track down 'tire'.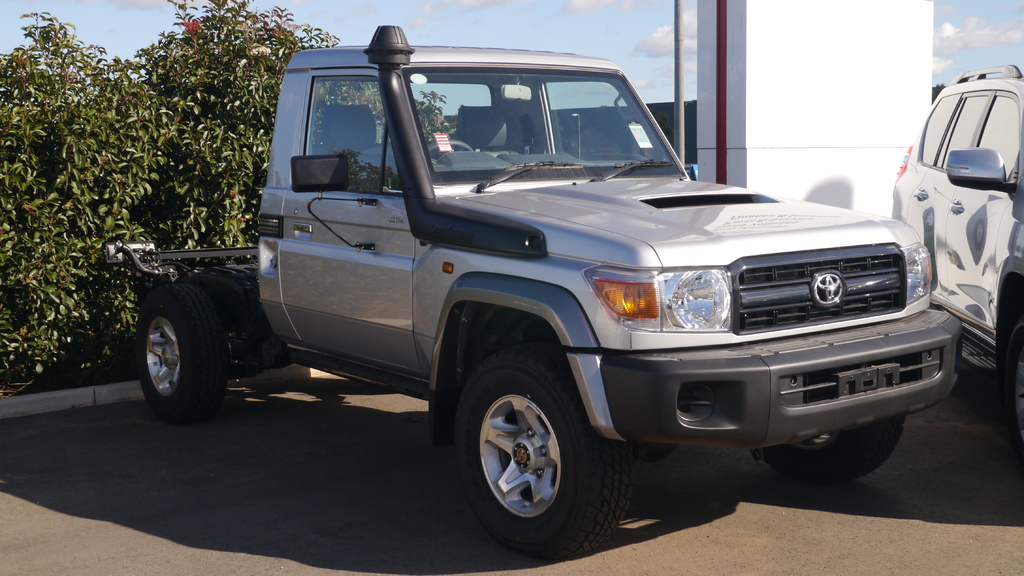
Tracked to rect(632, 440, 674, 461).
